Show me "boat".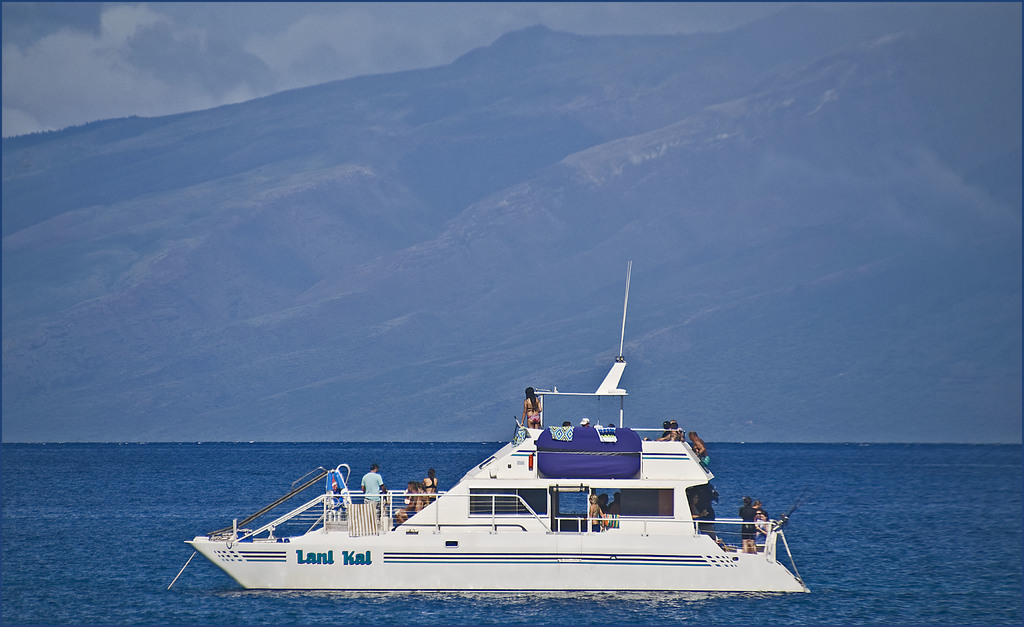
"boat" is here: <bbox>166, 266, 816, 596</bbox>.
